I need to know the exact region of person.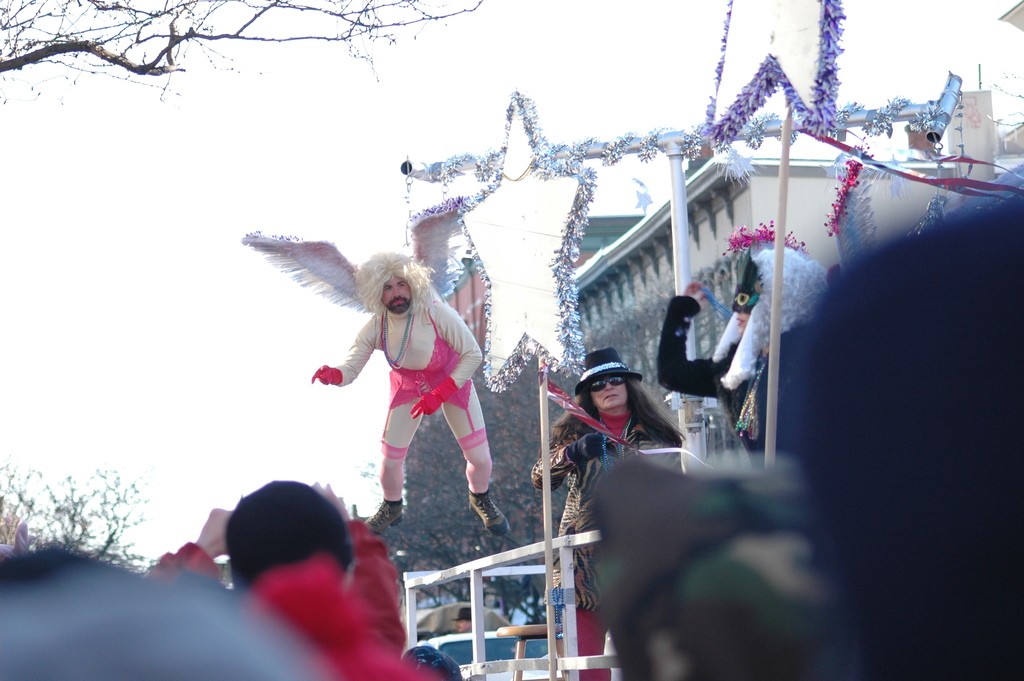
Region: (x1=0, y1=482, x2=464, y2=680).
